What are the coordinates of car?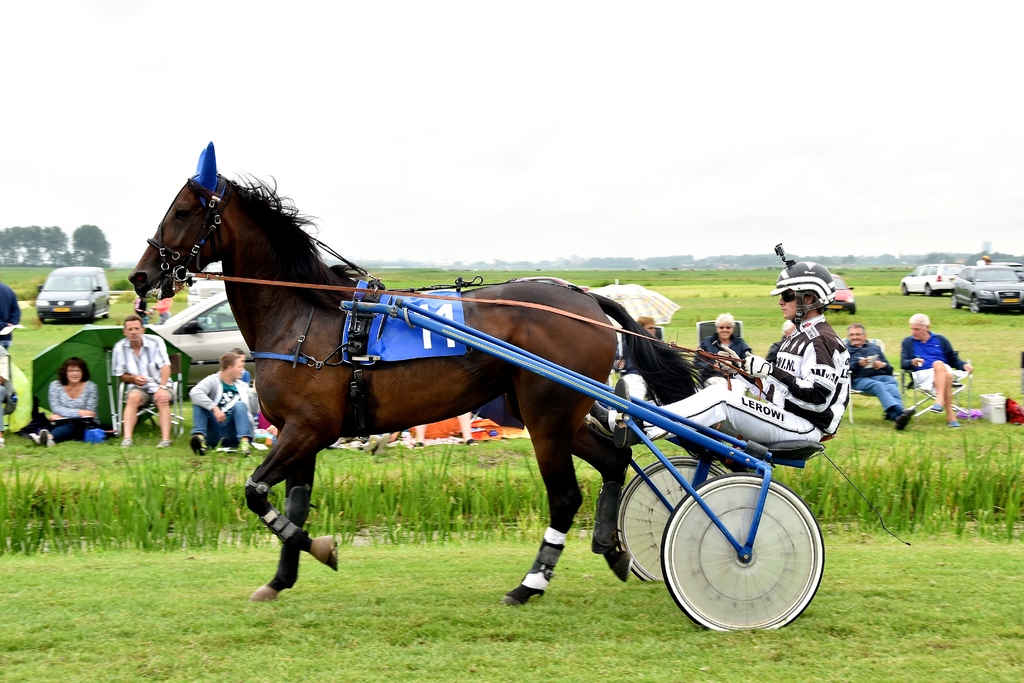
{"left": 34, "top": 263, "right": 111, "bottom": 322}.
